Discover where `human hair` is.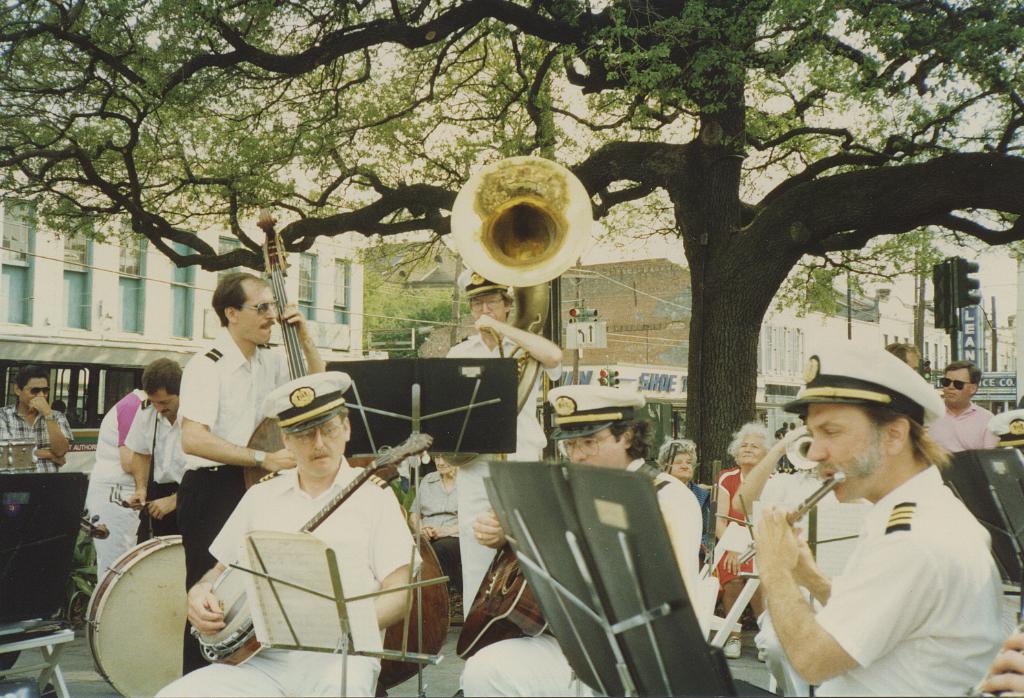
Discovered at 856/400/945/461.
